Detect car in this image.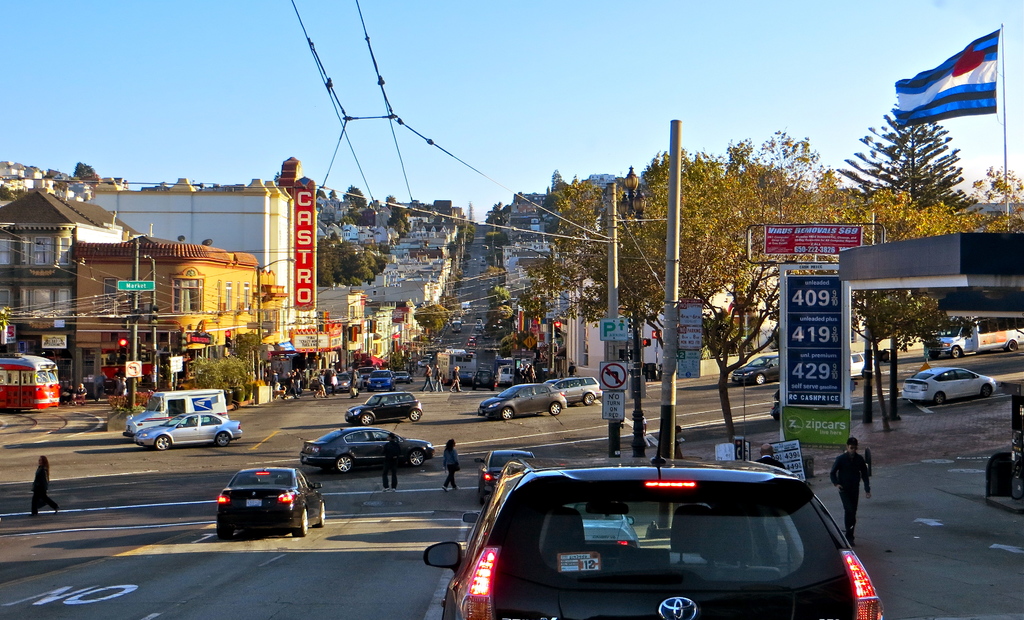
Detection: detection(295, 424, 434, 475).
